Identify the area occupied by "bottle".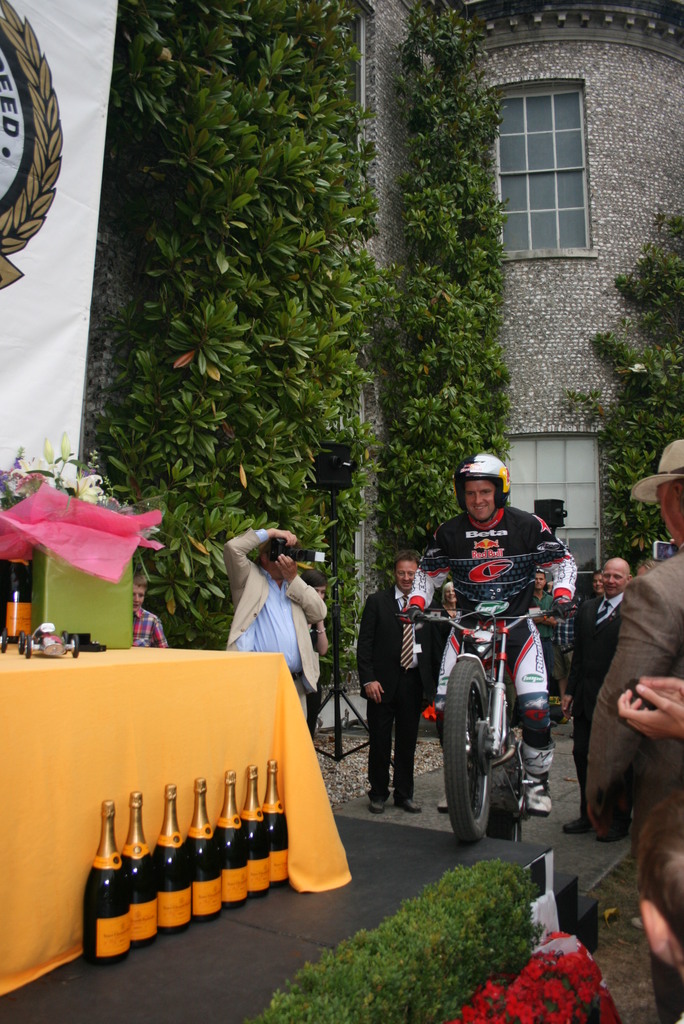
Area: {"left": 83, "top": 804, "right": 148, "bottom": 957}.
